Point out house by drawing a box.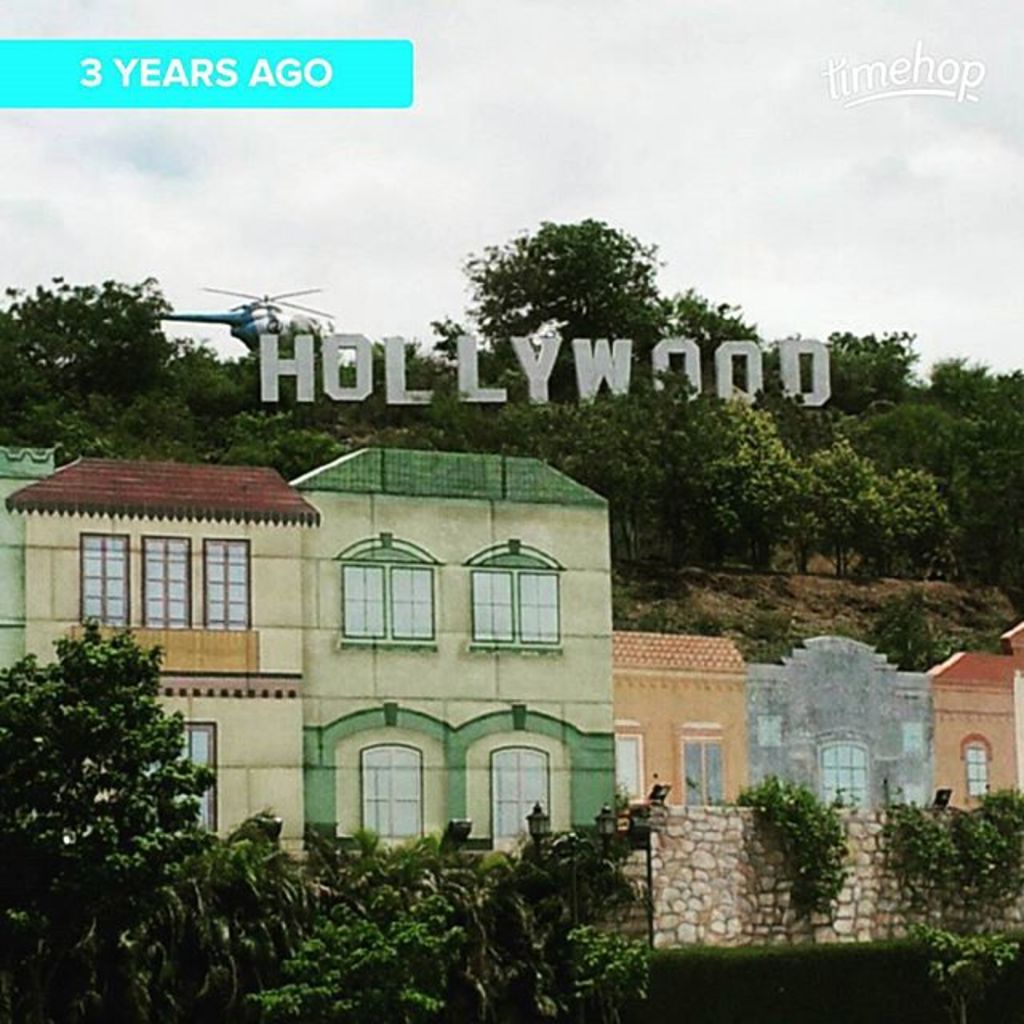
(left=603, top=630, right=731, bottom=802).
